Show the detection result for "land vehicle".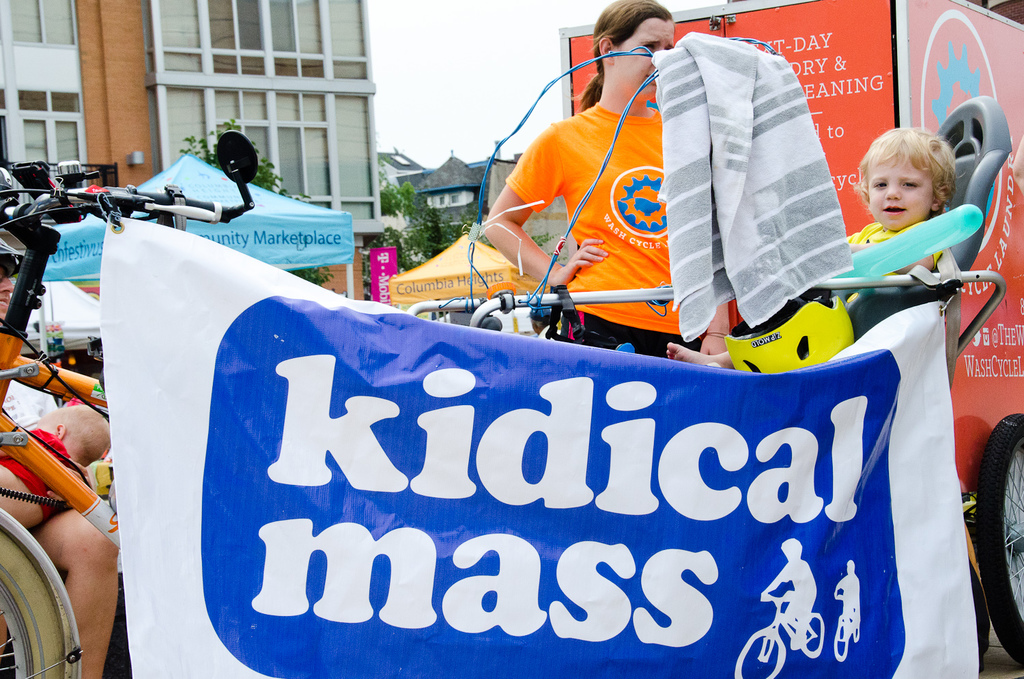
558 0 1023 669.
